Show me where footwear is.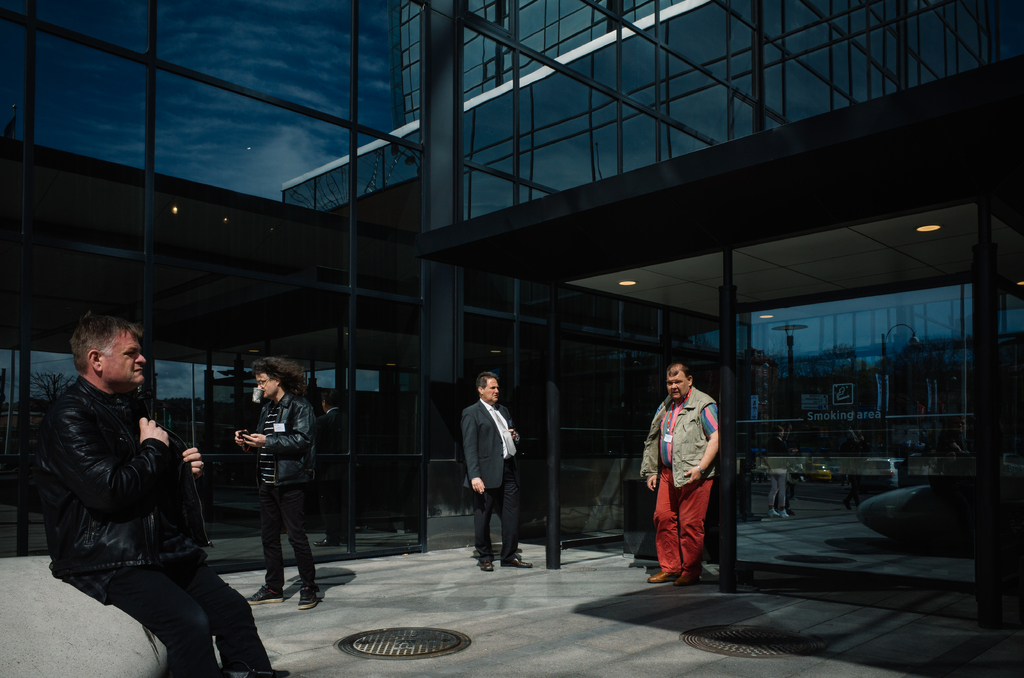
footwear is at [297, 580, 322, 611].
